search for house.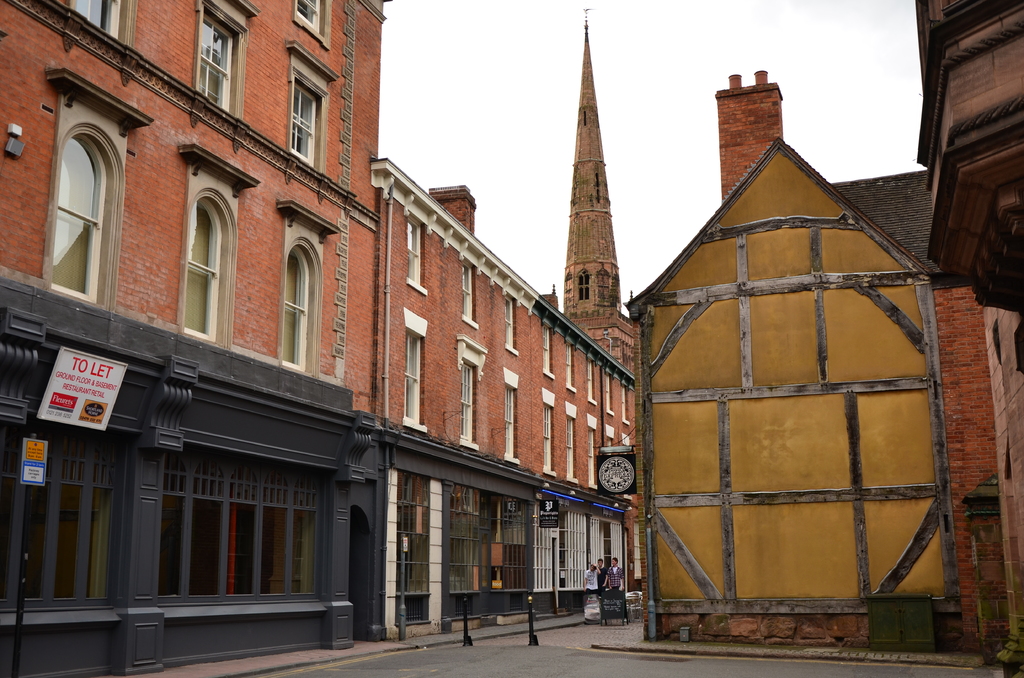
Found at {"left": 833, "top": 0, "right": 1023, "bottom": 659}.
